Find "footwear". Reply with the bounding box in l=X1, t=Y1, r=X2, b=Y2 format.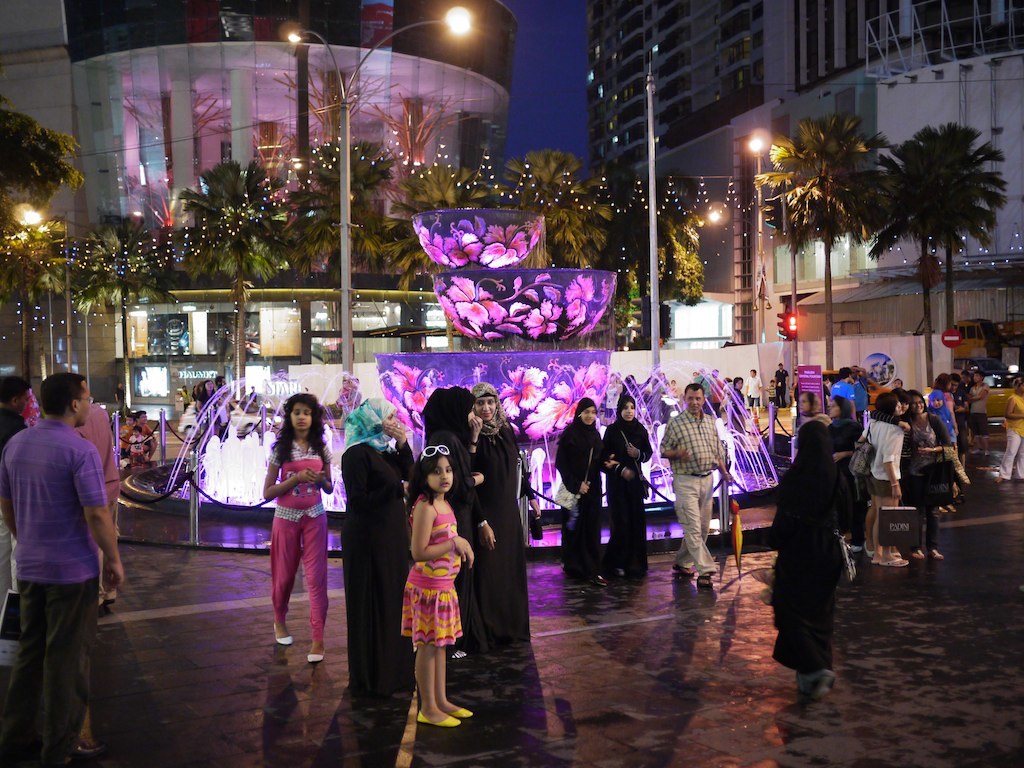
l=799, t=668, r=835, b=699.
